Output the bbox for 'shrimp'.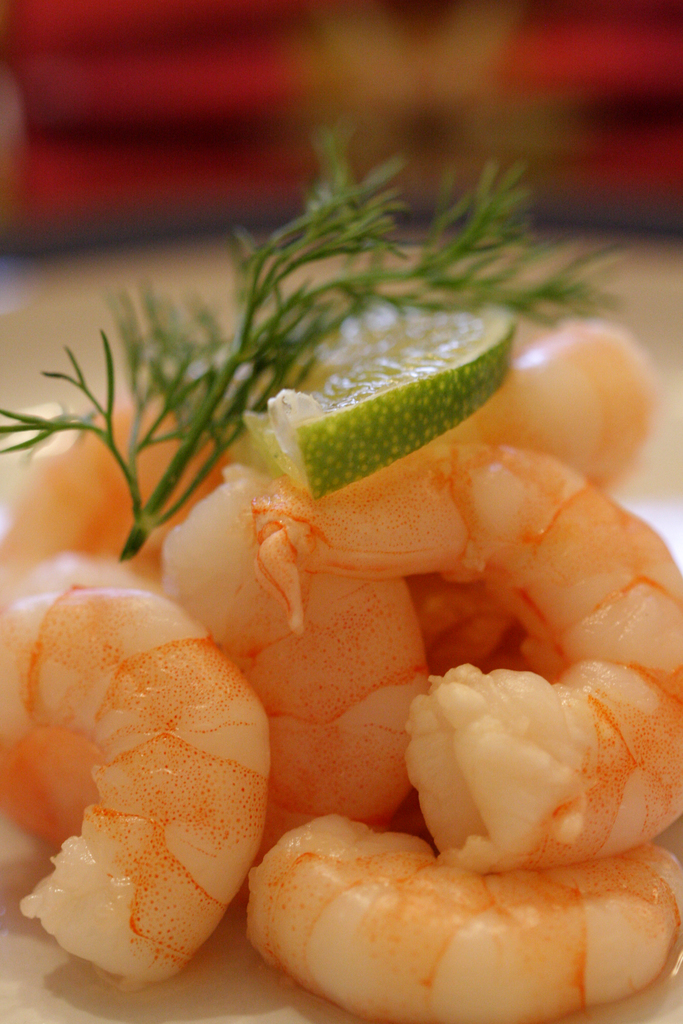
x1=244 y1=820 x2=682 y2=1023.
